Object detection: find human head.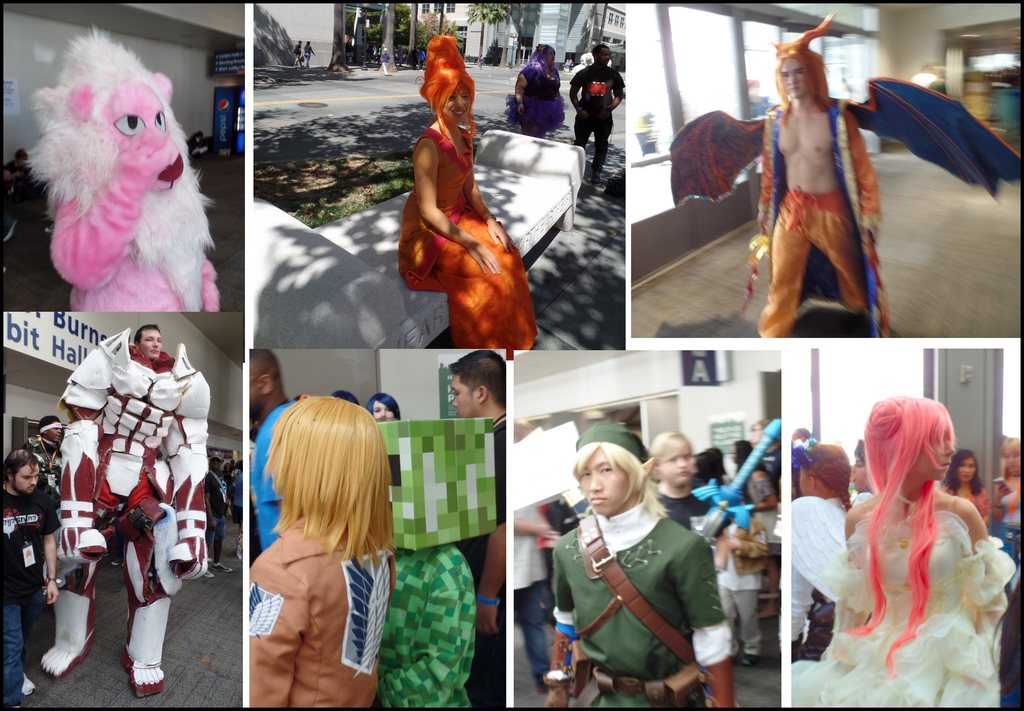
532/44/556/69.
